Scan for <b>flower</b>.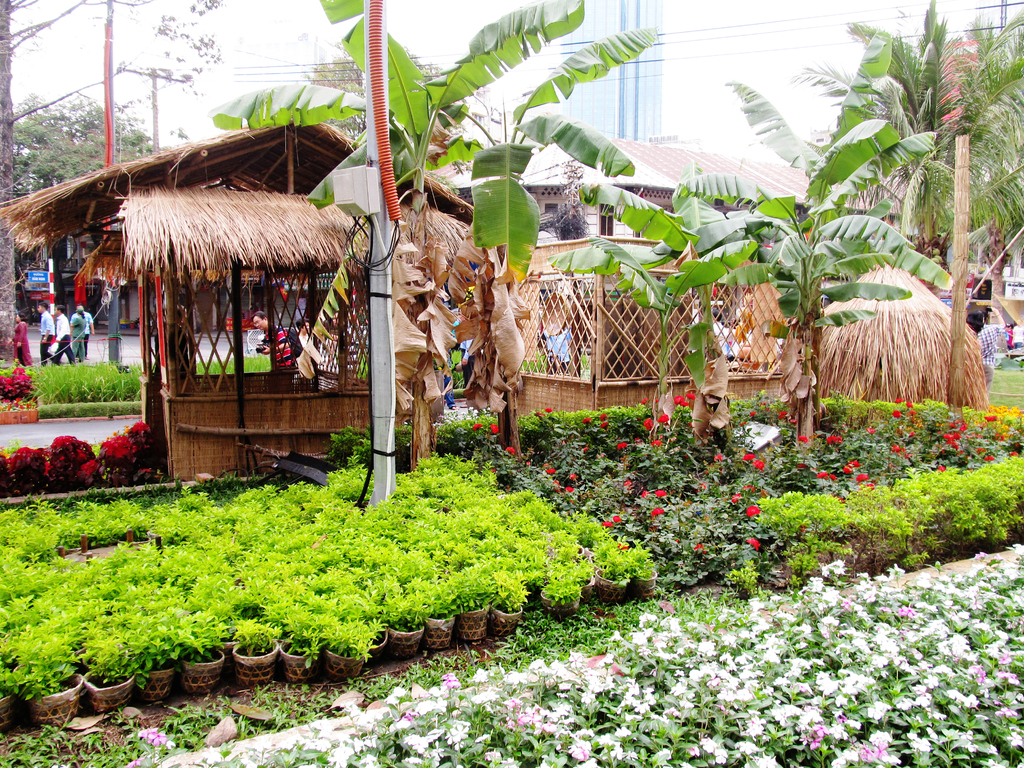
Scan result: 826/435/838/442.
